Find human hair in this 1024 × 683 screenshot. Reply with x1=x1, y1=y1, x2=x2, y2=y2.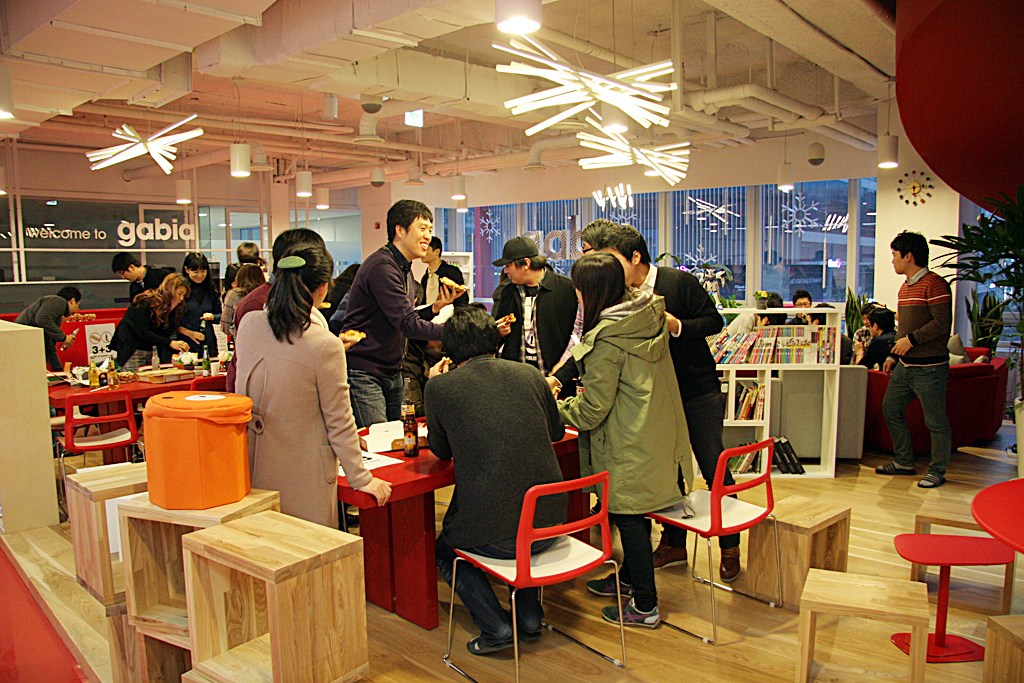
x1=514, y1=252, x2=547, y2=269.
